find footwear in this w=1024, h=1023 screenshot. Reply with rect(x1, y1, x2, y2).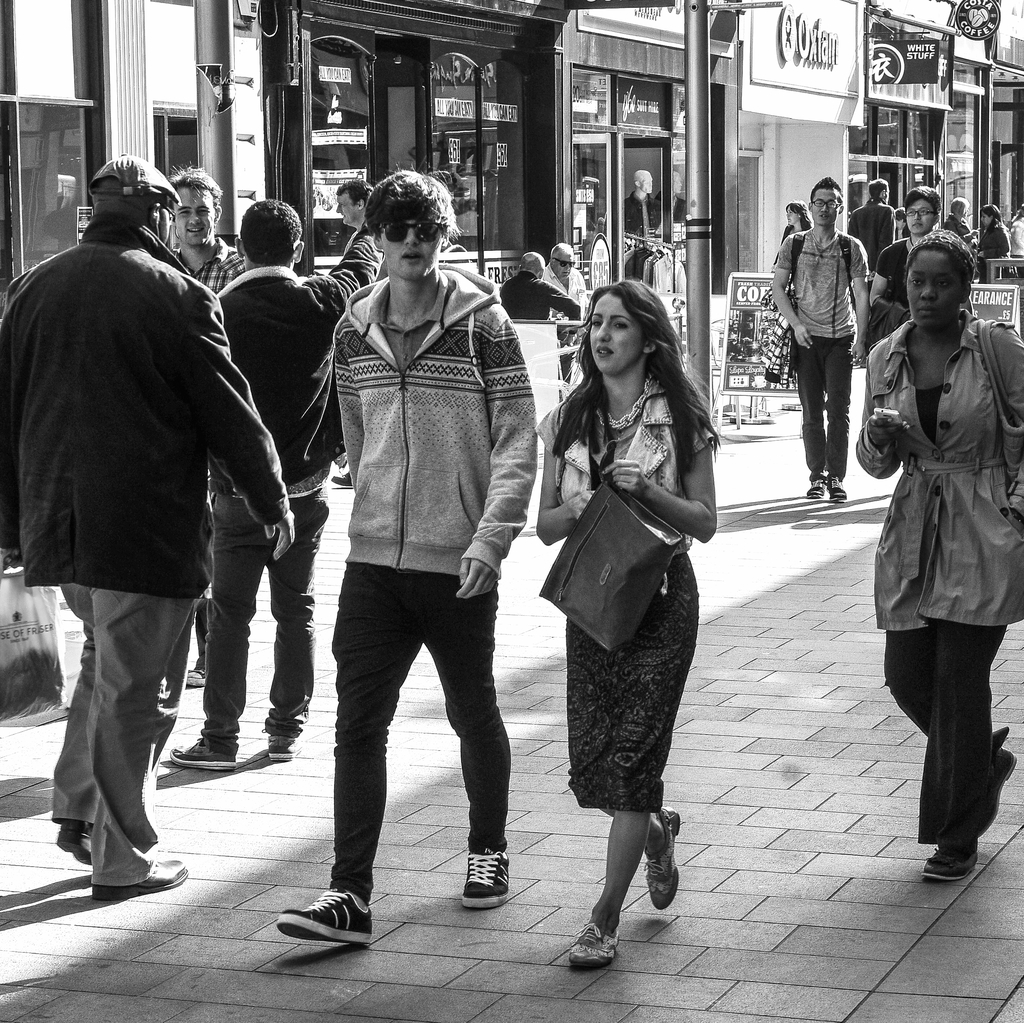
rect(980, 743, 1015, 839).
